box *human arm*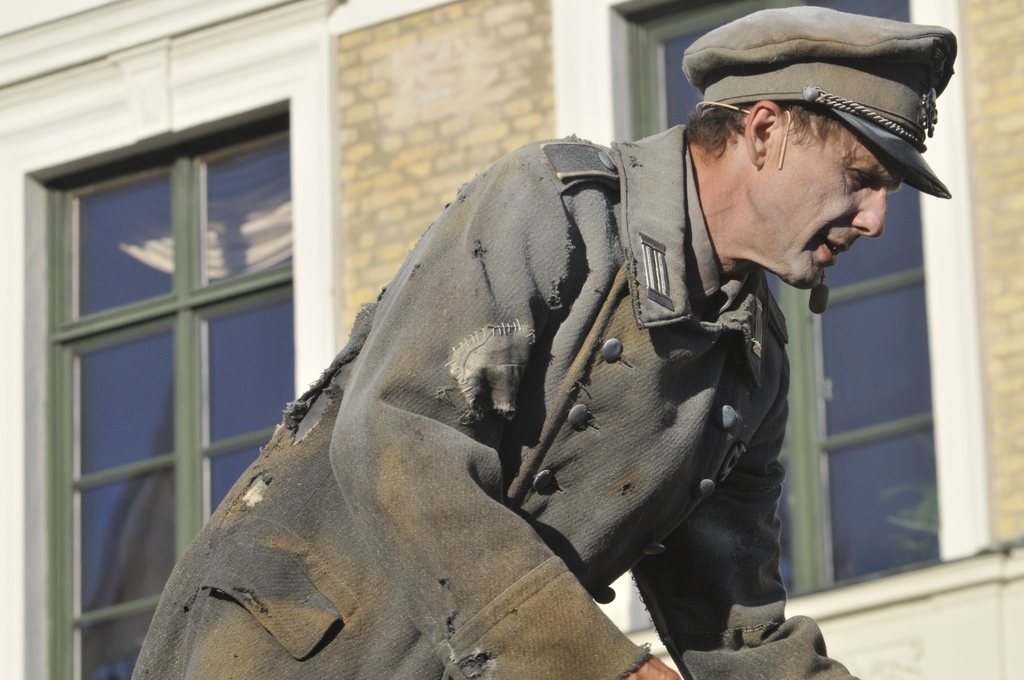
left=328, top=144, right=683, bottom=679
